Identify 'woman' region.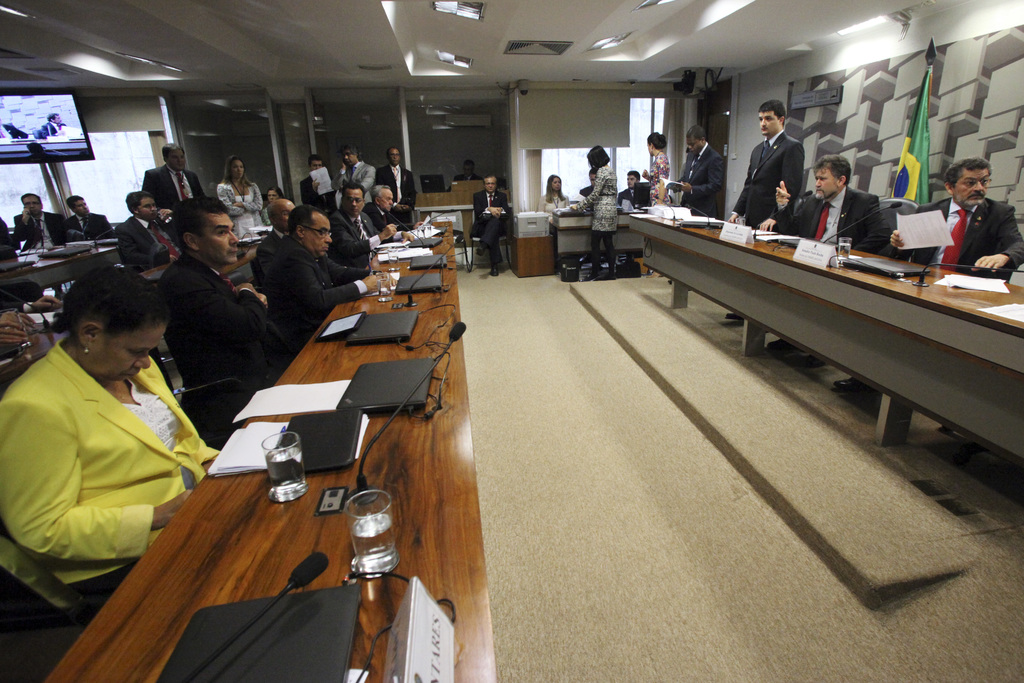
Region: [566,147,622,283].
